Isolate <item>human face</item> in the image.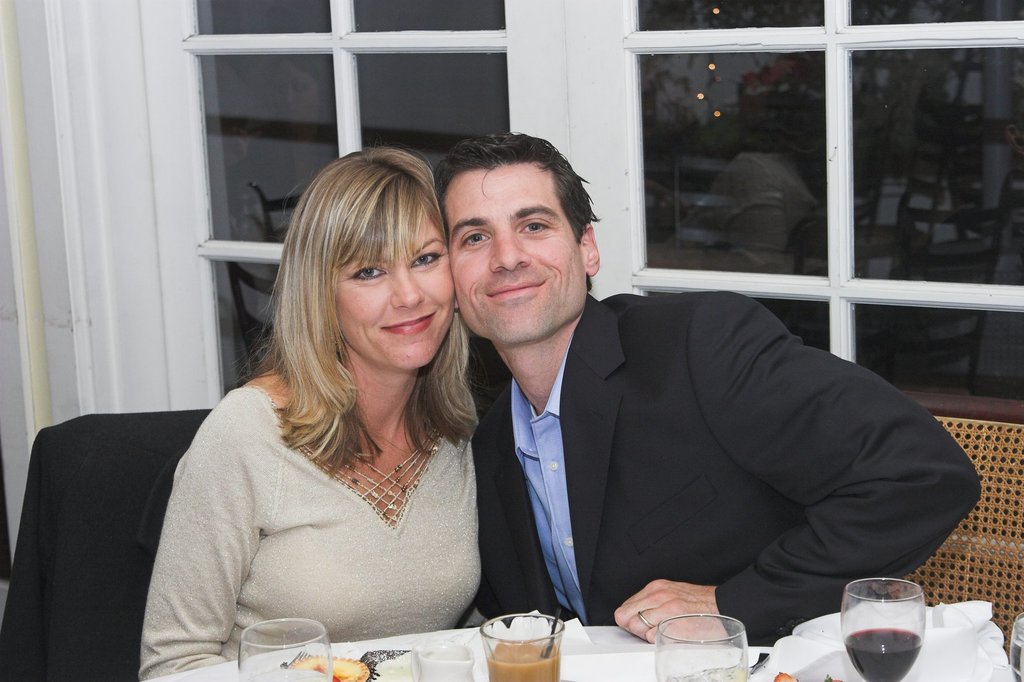
Isolated region: rect(449, 168, 589, 340).
